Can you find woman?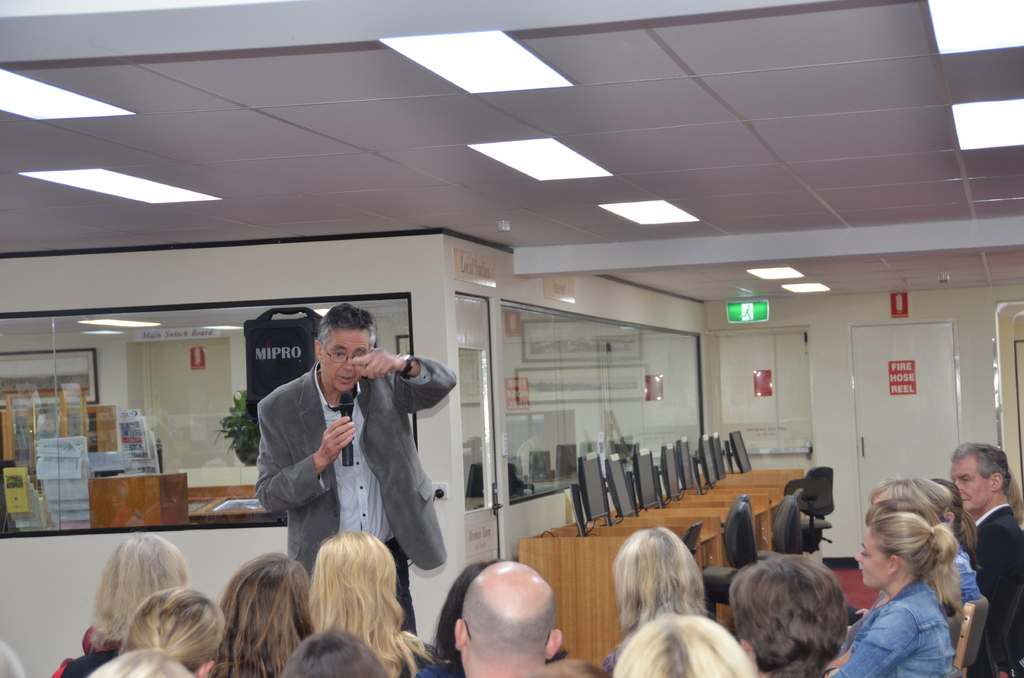
Yes, bounding box: [left=309, top=526, right=436, bottom=677].
